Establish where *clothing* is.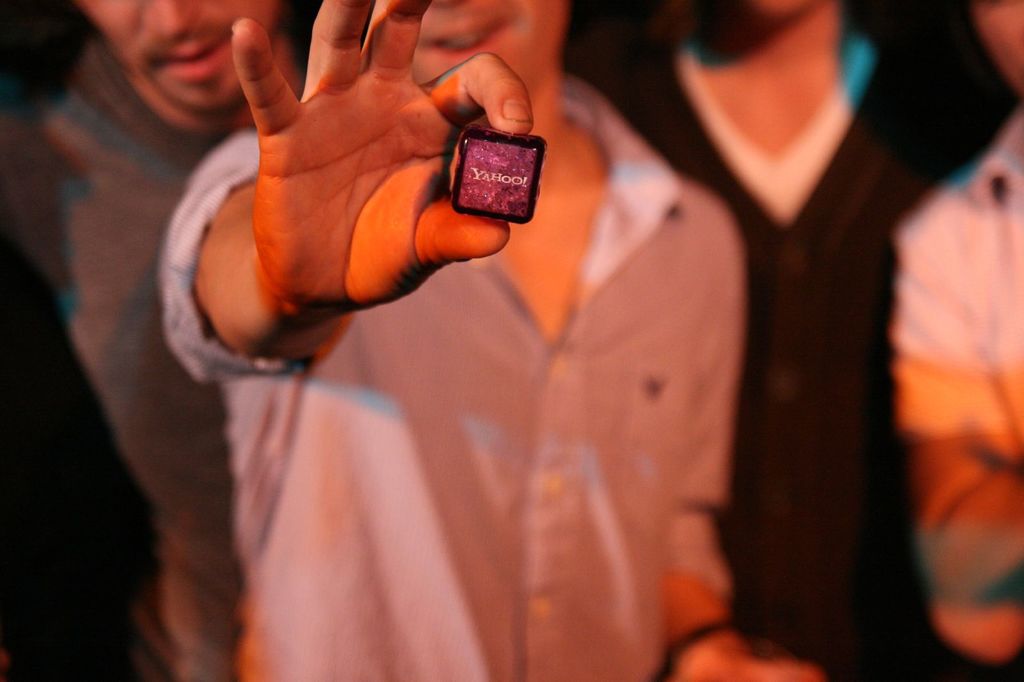
Established at bbox=(890, 102, 1023, 676).
